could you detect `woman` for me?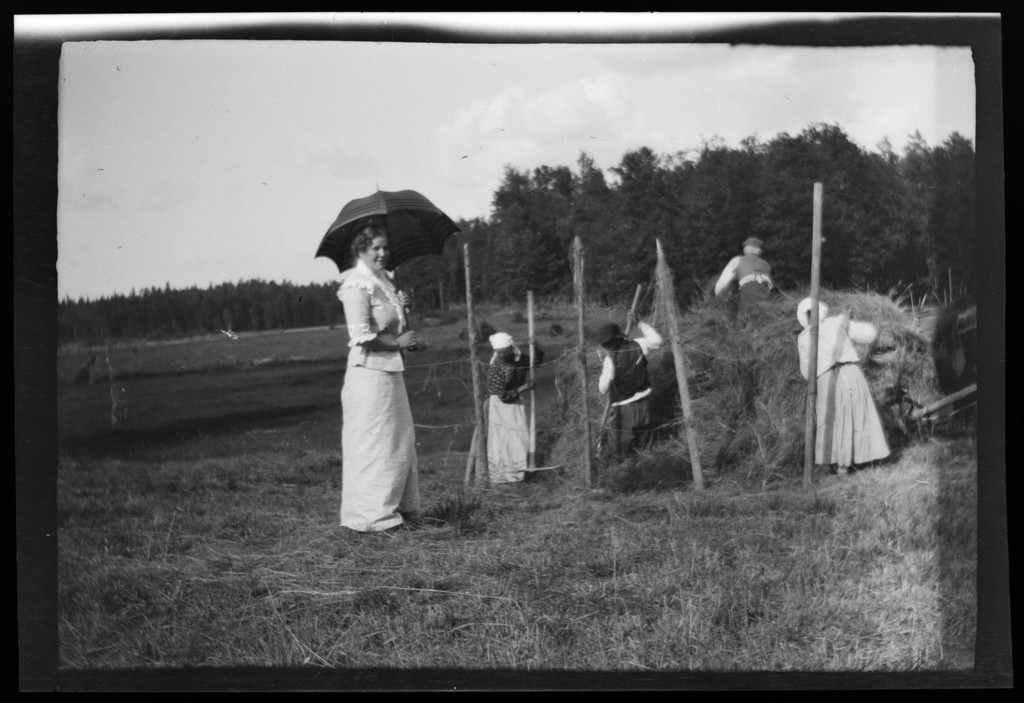
Detection result: <box>336,223,433,528</box>.
